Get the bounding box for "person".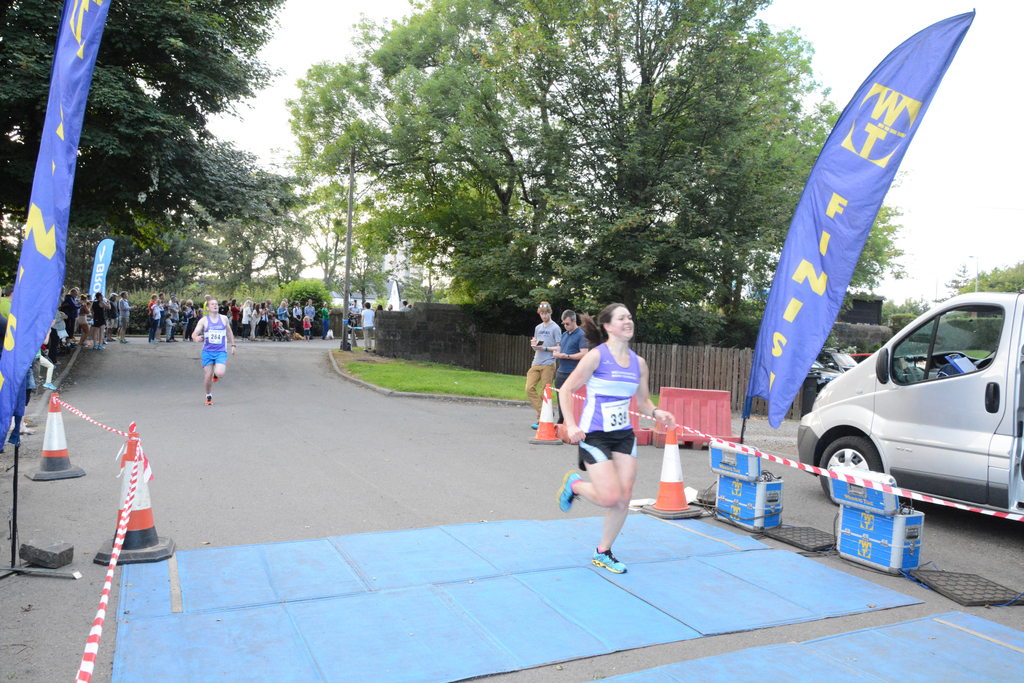
<region>264, 300, 276, 345</region>.
